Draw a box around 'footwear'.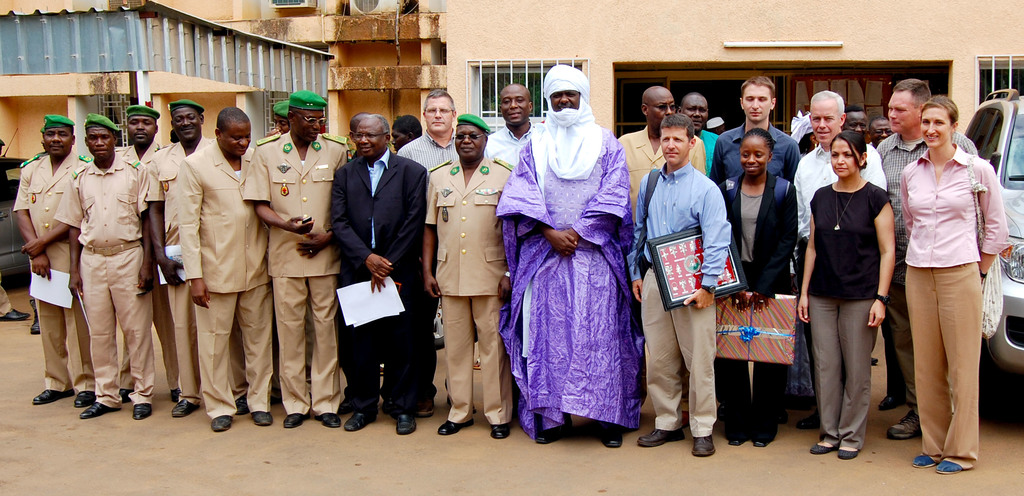
x1=911 y1=456 x2=932 y2=470.
